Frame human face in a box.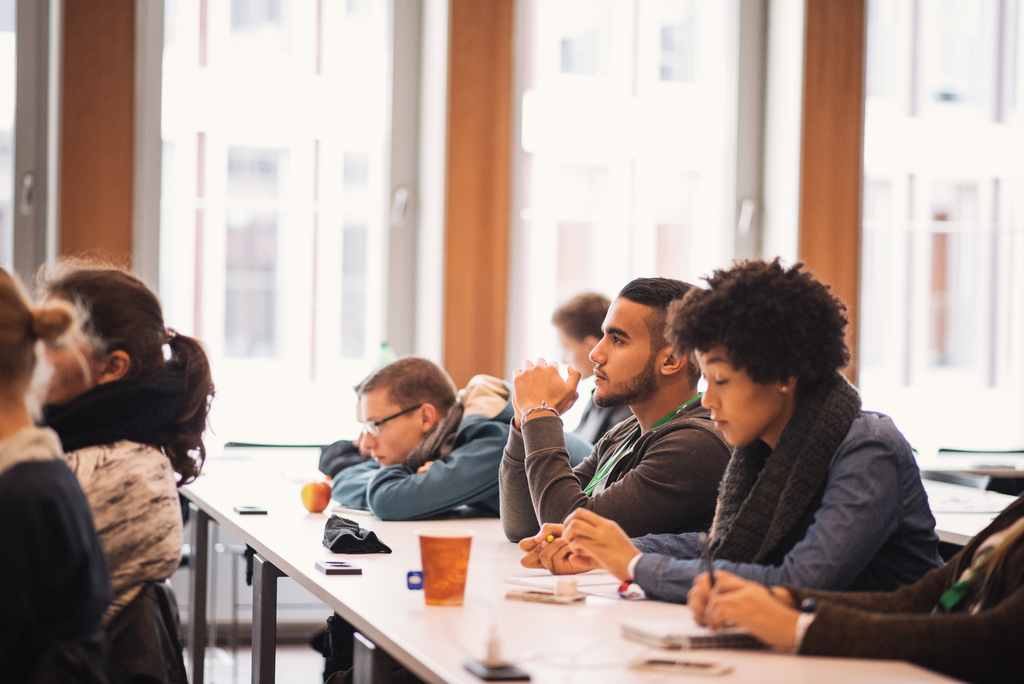
{"x1": 589, "y1": 304, "x2": 651, "y2": 412}.
